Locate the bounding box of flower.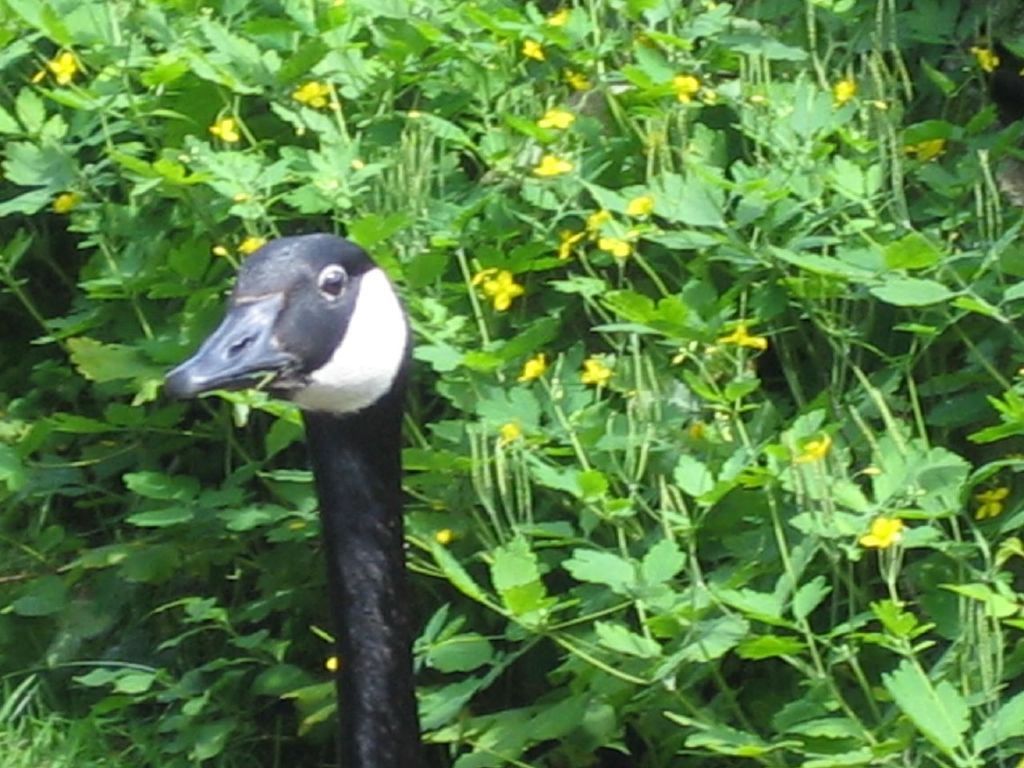
Bounding box: (479, 270, 522, 310).
